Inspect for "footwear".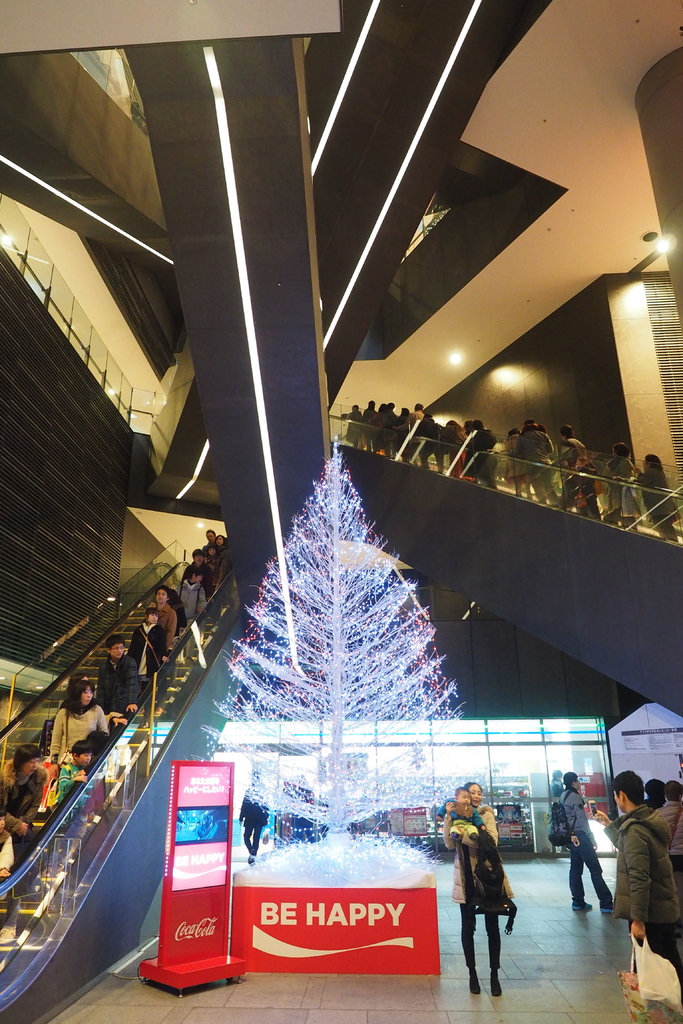
Inspection: <box>601,904,621,918</box>.
